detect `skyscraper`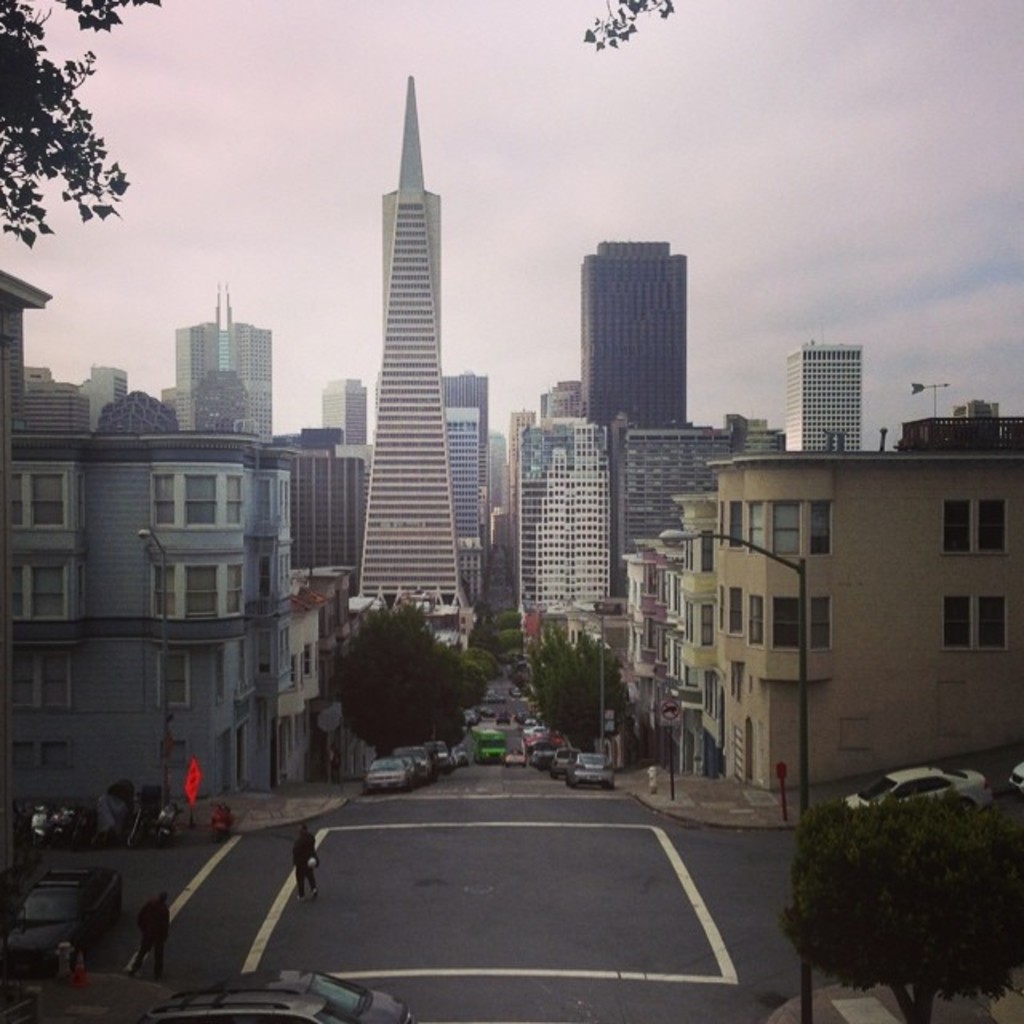
[504, 405, 629, 627]
